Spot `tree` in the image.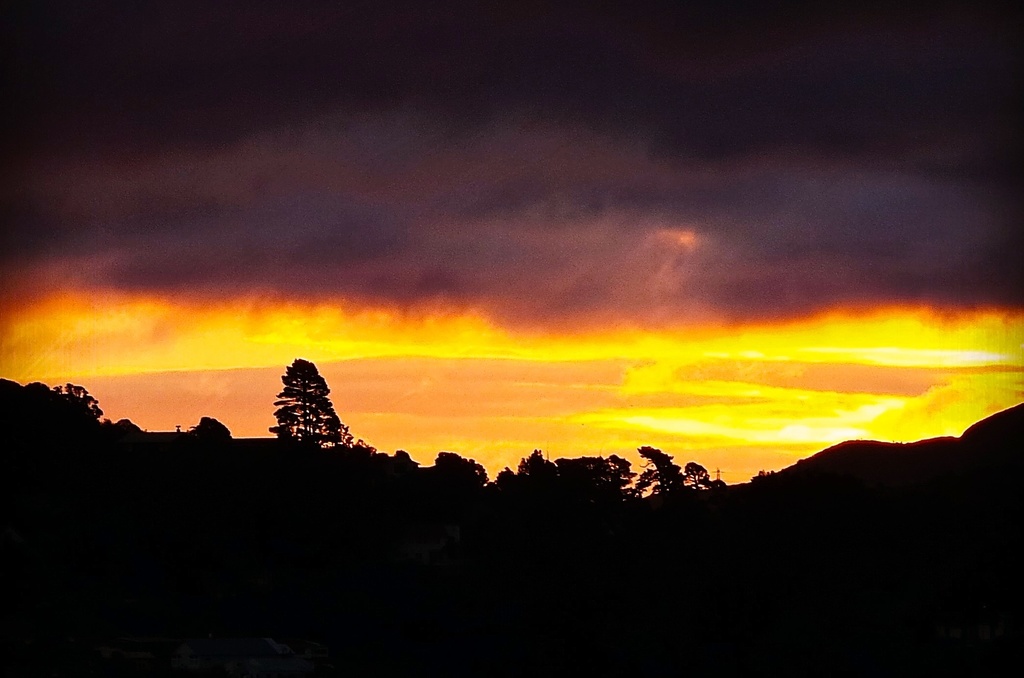
`tree` found at box(265, 350, 347, 460).
